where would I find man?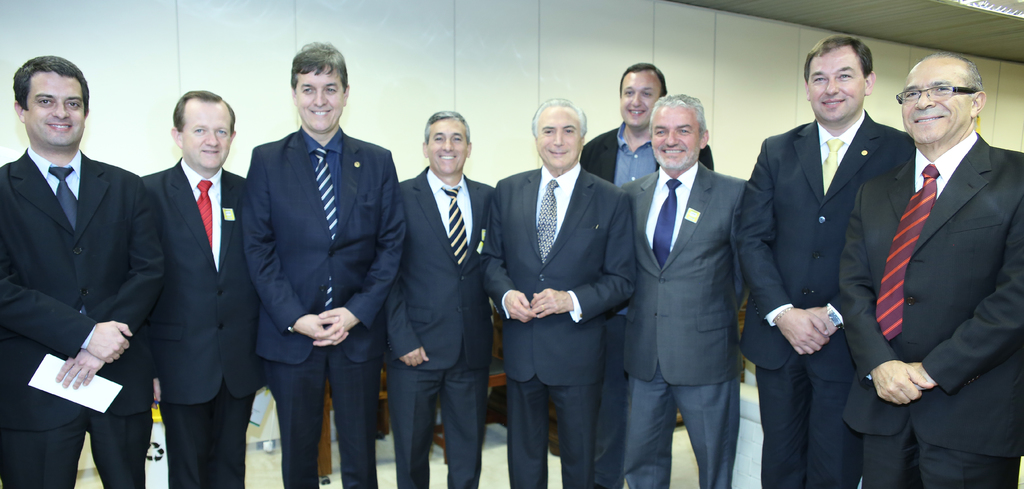
At (382,111,496,488).
